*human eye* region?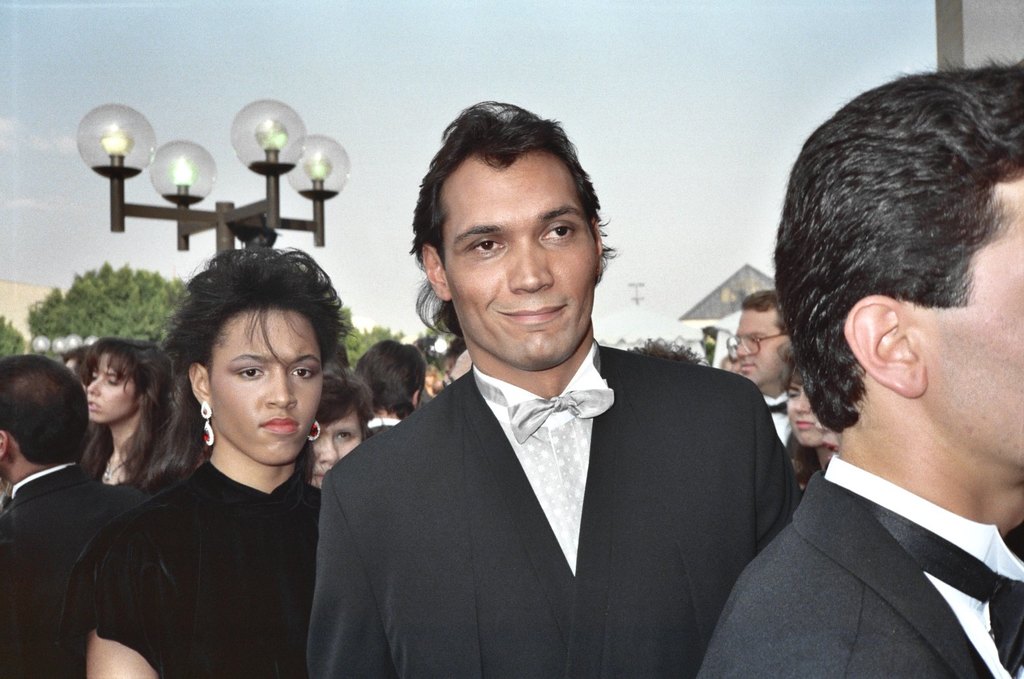
(left=290, top=364, right=316, bottom=380)
